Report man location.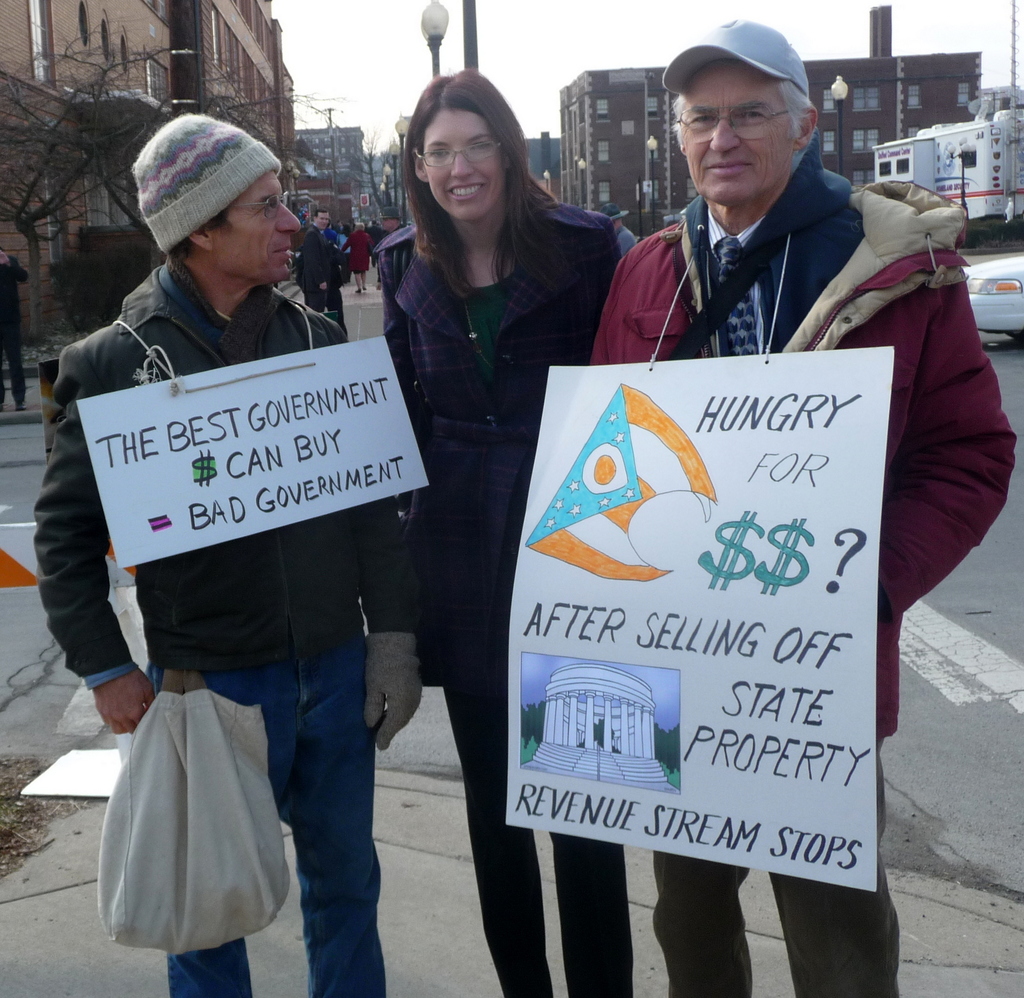
Report: 586, 15, 1020, 997.
